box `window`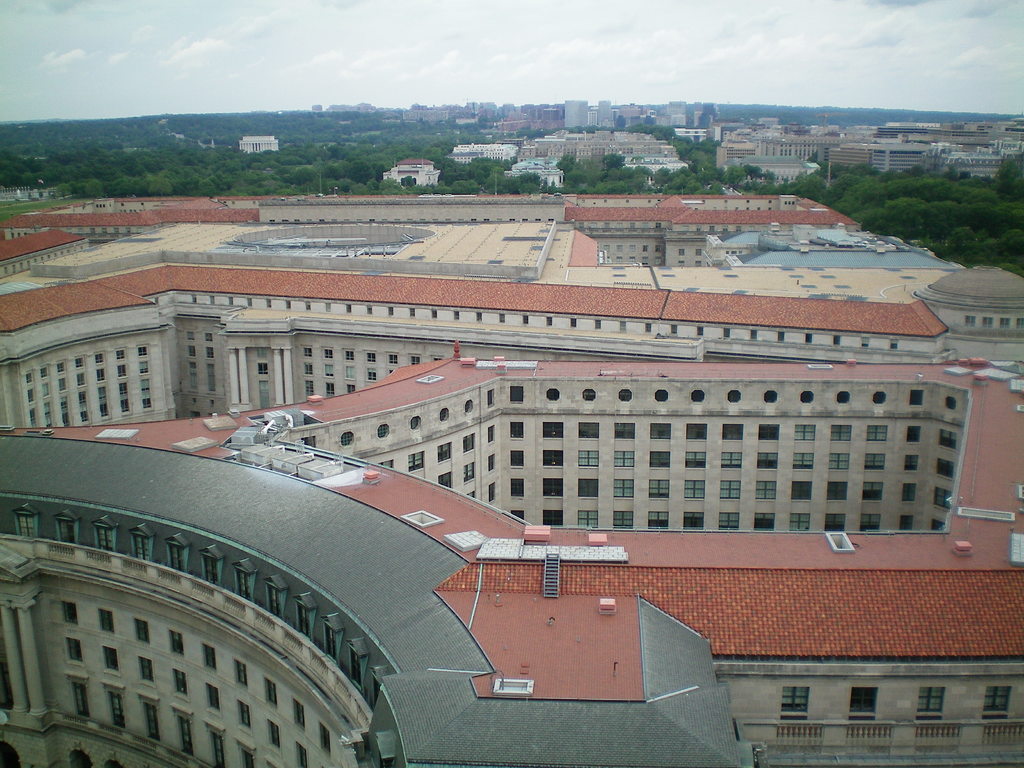
bbox(438, 442, 451, 460)
